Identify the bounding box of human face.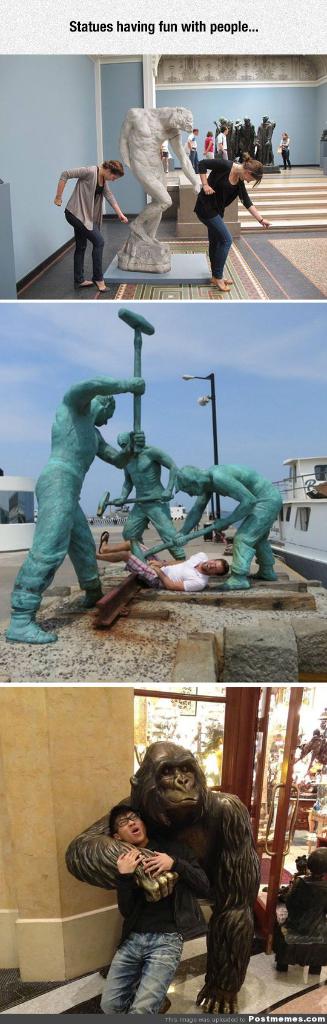
117:815:142:845.
